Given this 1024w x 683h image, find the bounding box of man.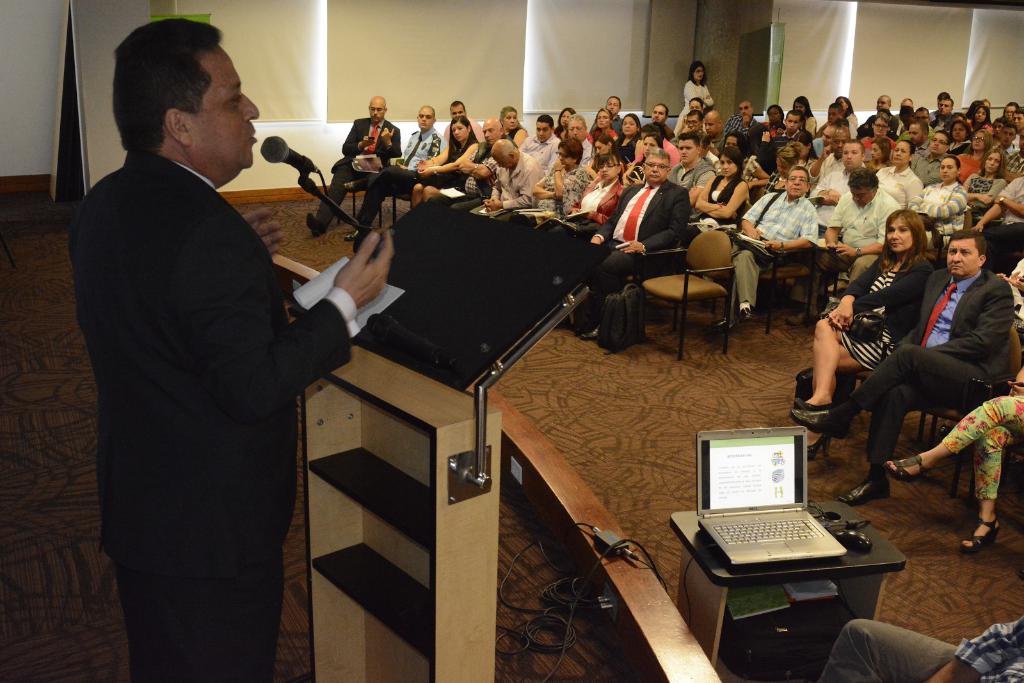
<box>432,118,513,211</box>.
